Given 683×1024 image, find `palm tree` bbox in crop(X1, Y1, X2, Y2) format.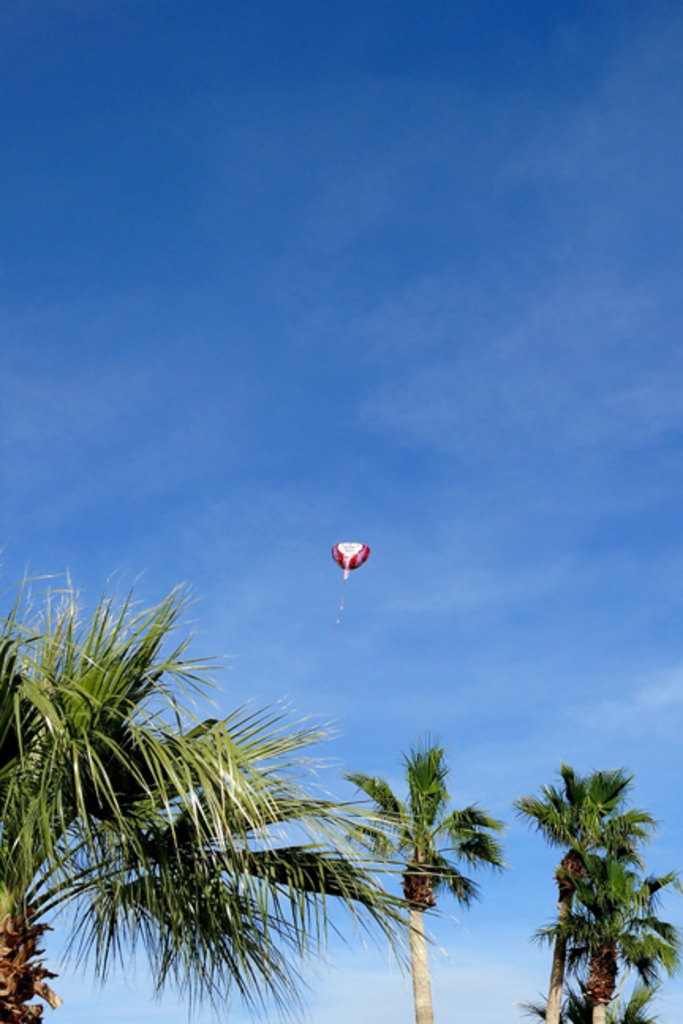
crop(342, 763, 433, 1022).
